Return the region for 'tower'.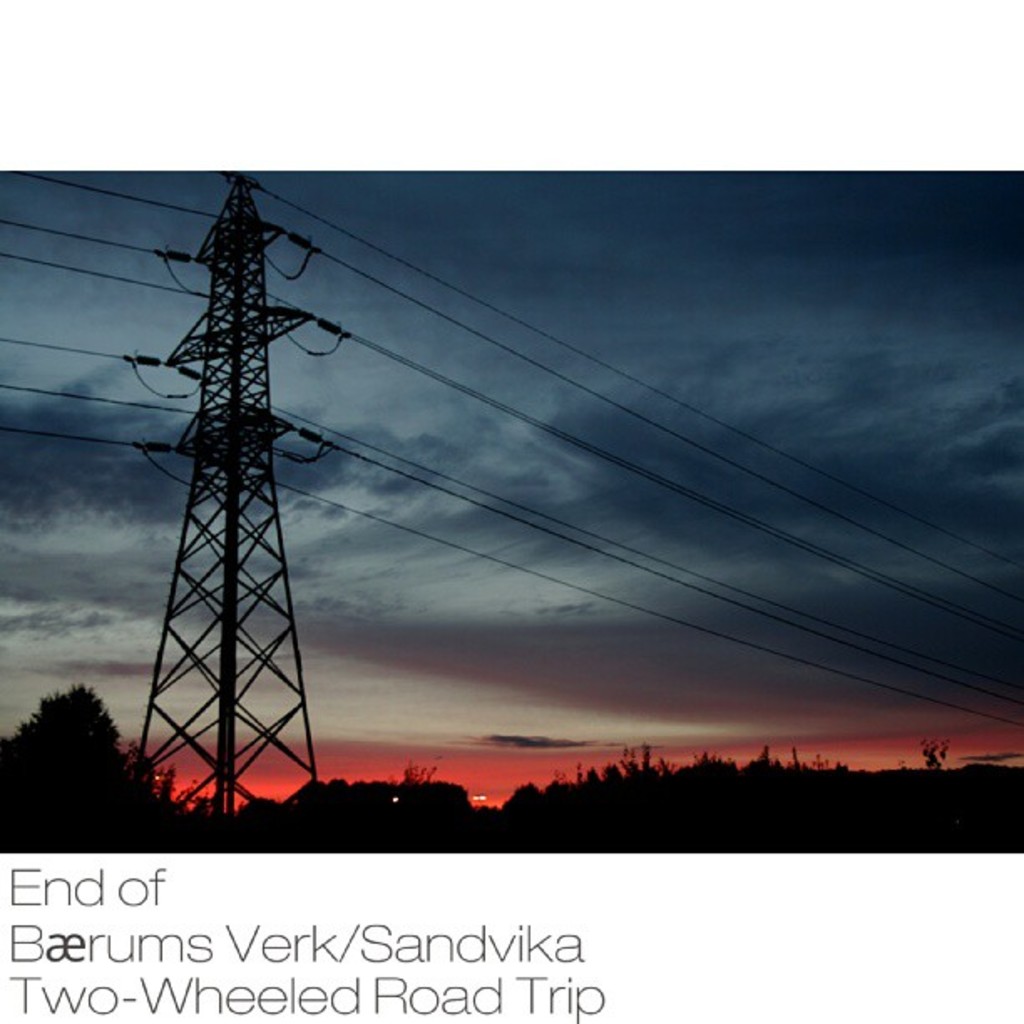
box(131, 167, 318, 813).
